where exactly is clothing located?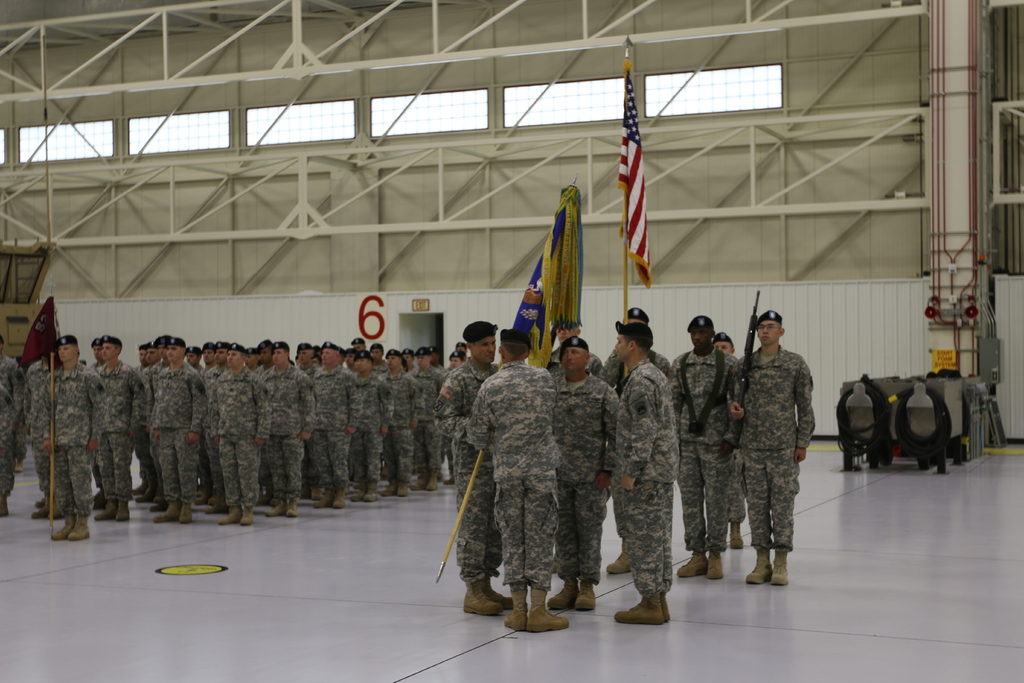
Its bounding box is crop(433, 363, 499, 581).
